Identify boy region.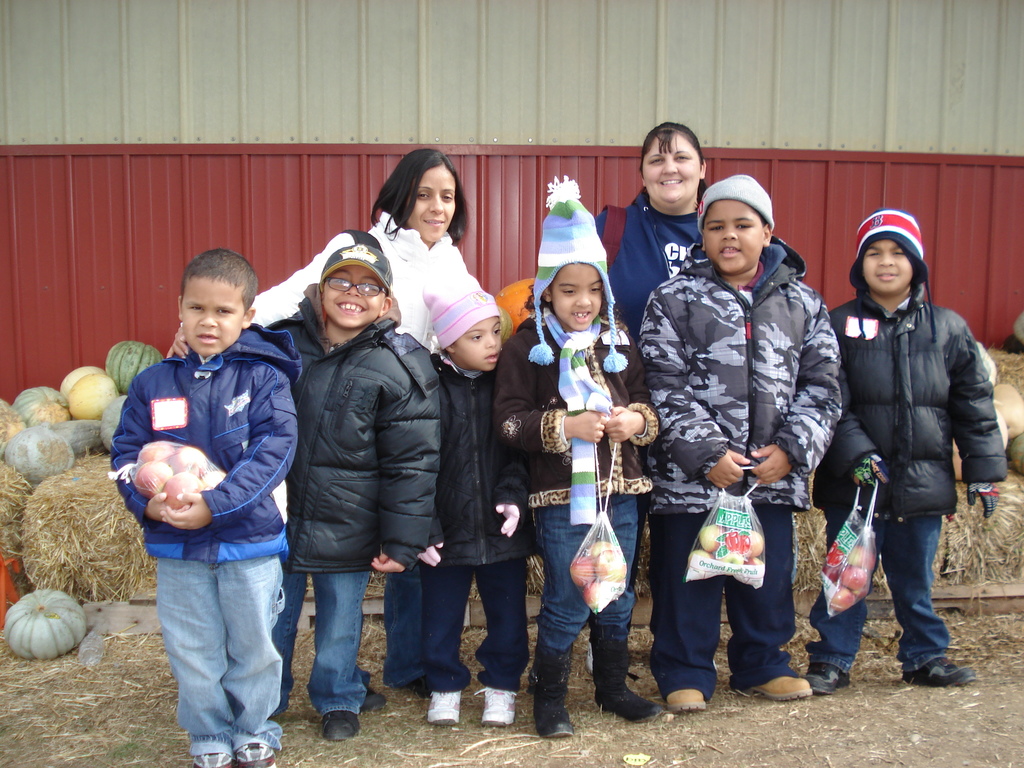
Region: (left=650, top=179, right=854, bottom=744).
